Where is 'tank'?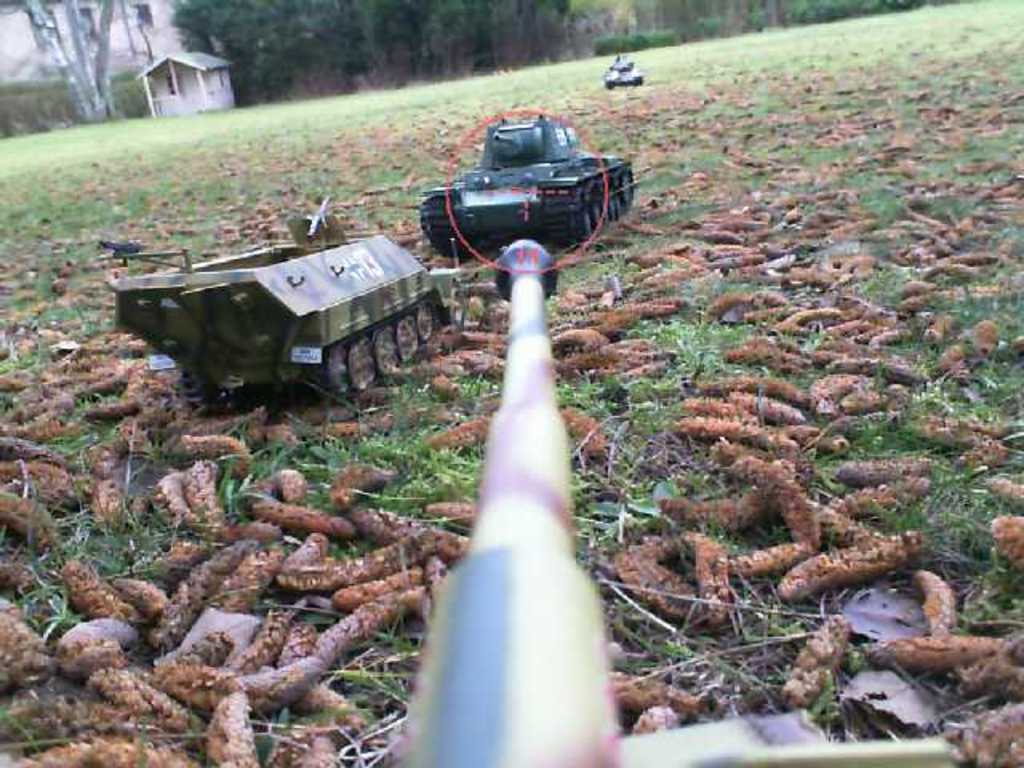
bbox=[603, 53, 646, 83].
